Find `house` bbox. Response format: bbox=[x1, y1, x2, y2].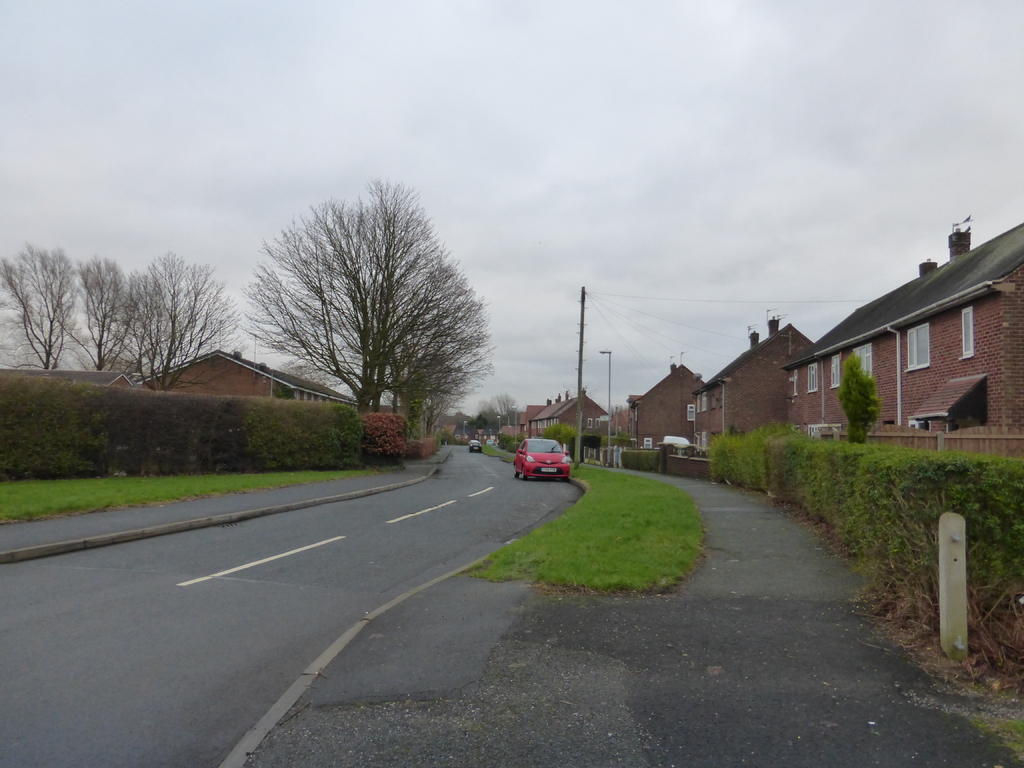
bbox=[734, 230, 995, 447].
